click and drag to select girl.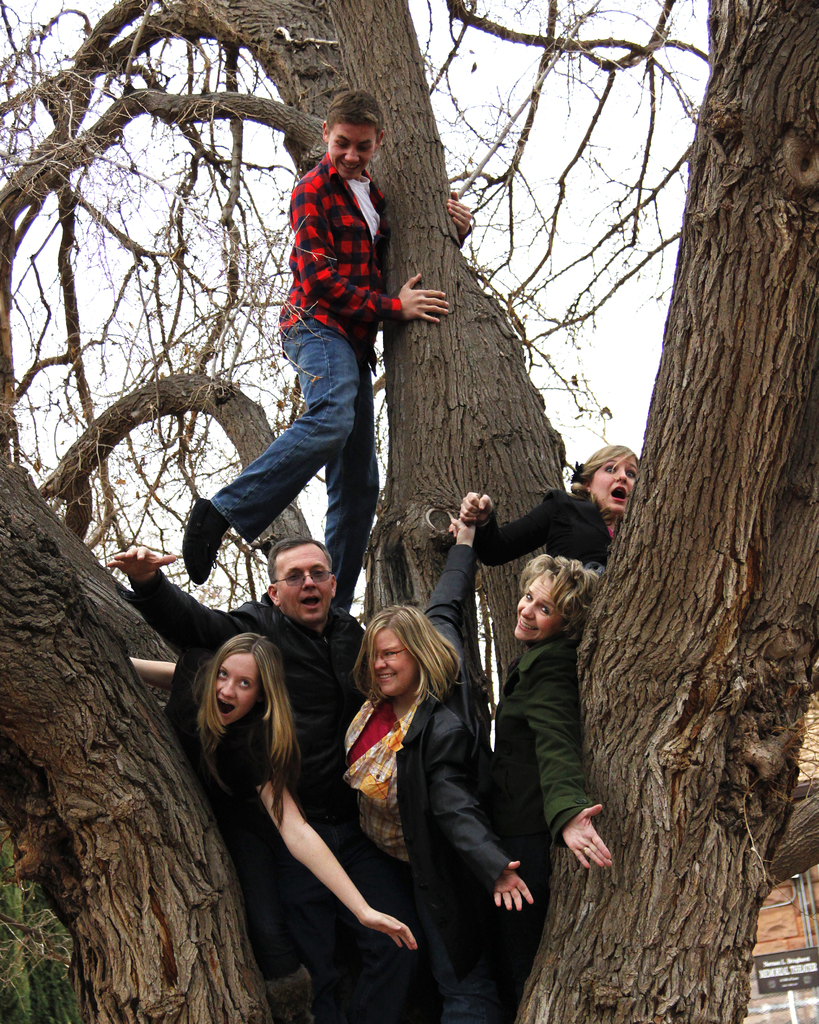
Selection: <bbox>454, 442, 642, 578</bbox>.
